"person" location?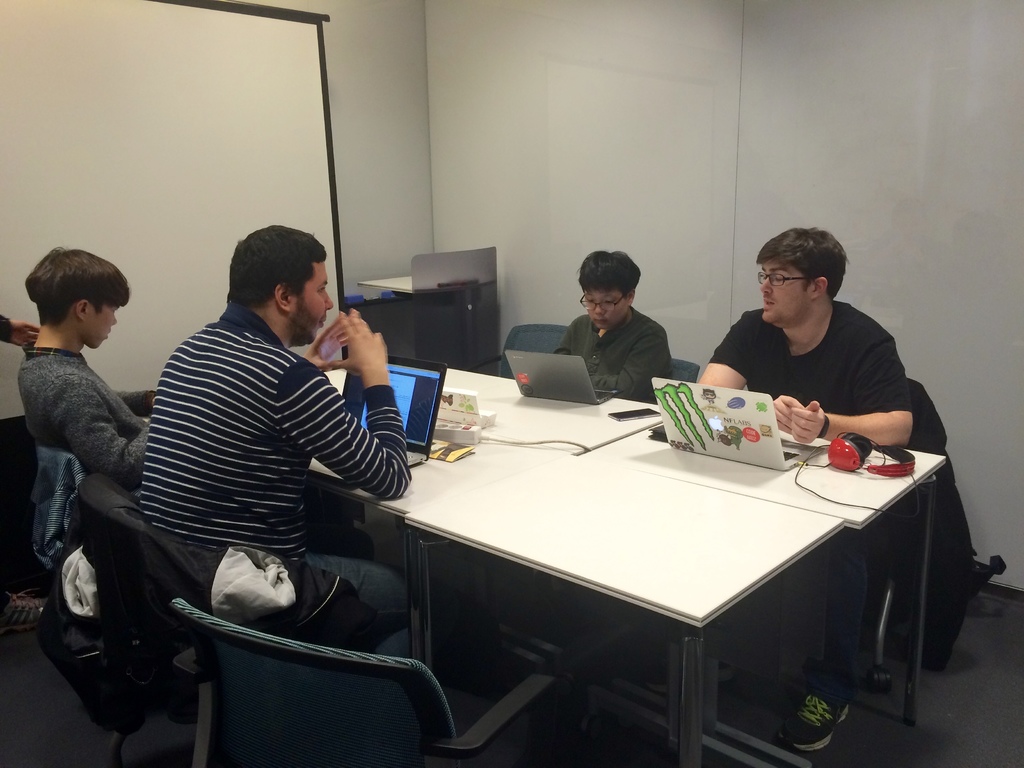
detection(693, 224, 914, 753)
